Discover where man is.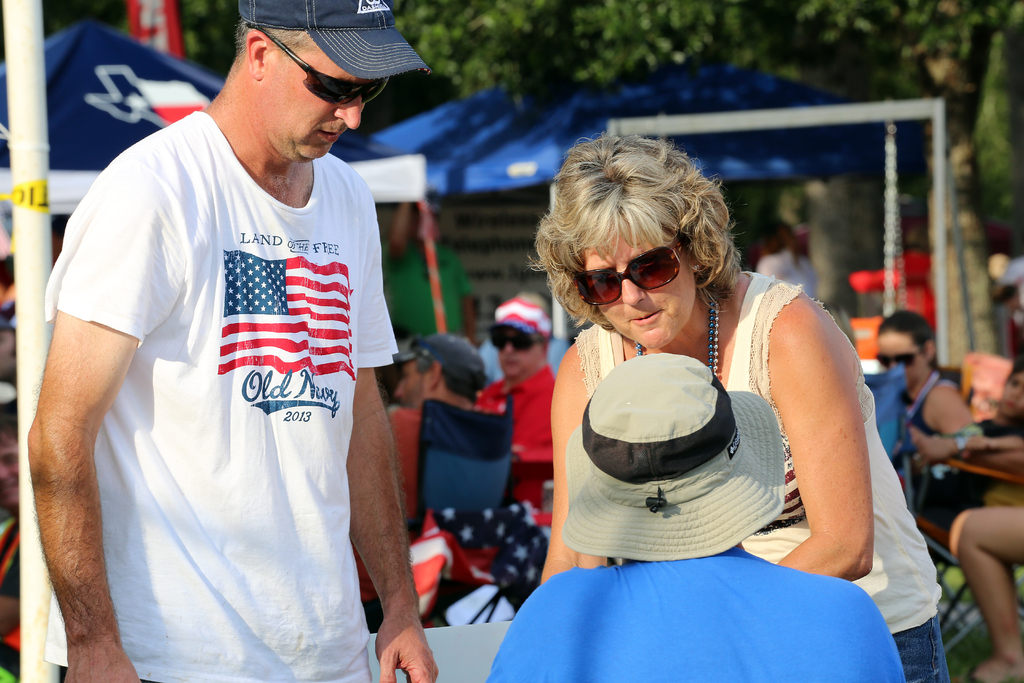
Discovered at bbox=[22, 0, 438, 682].
